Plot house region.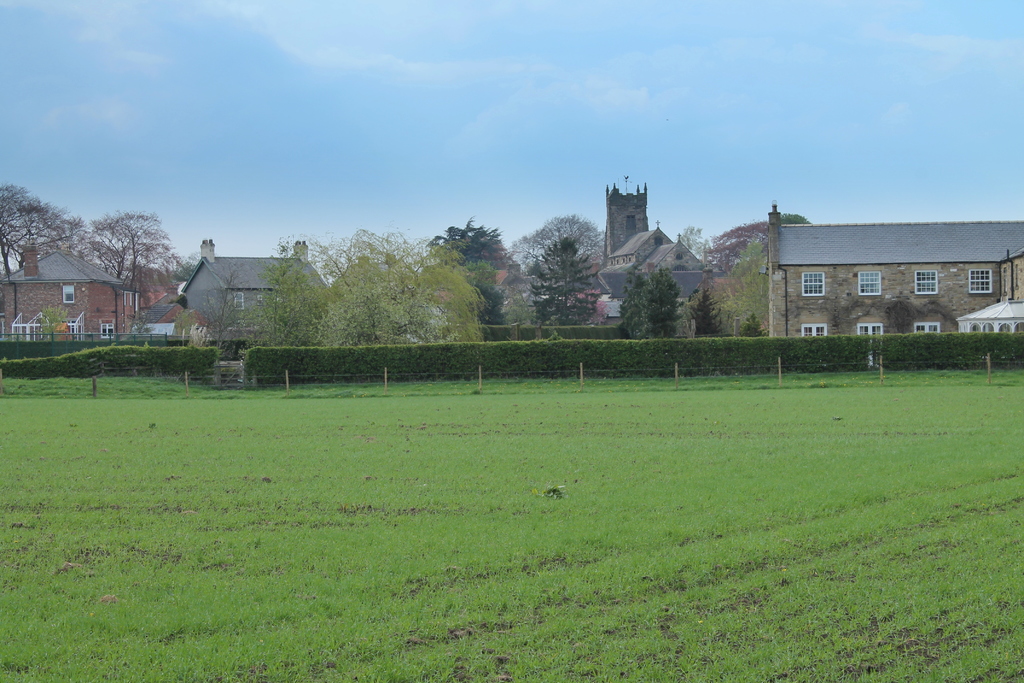
Plotted at bbox(136, 290, 182, 325).
